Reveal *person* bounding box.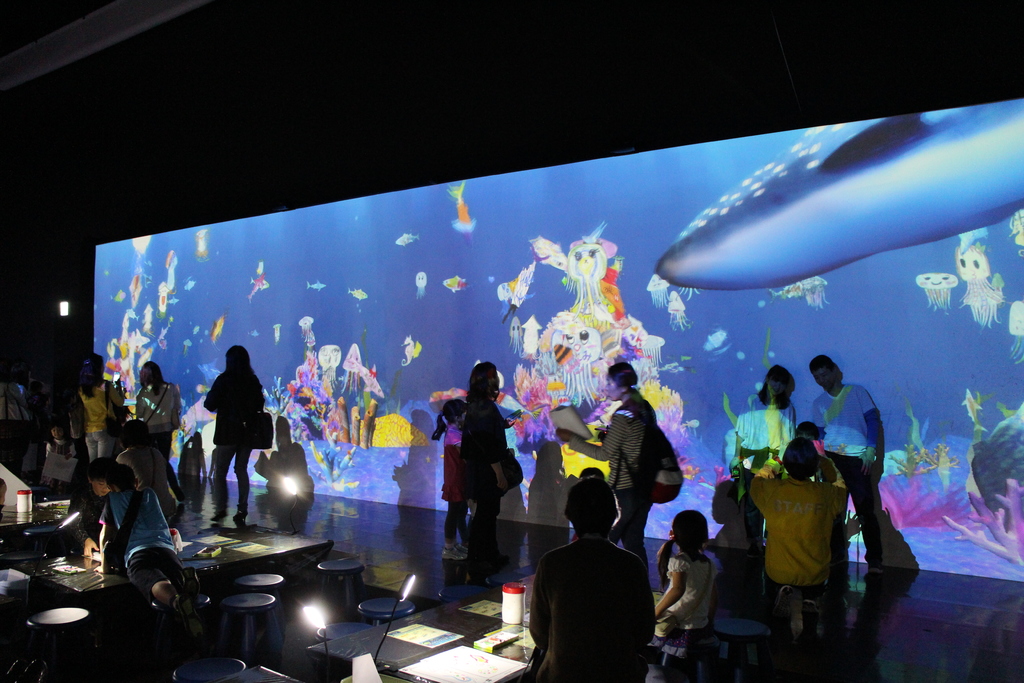
Revealed: <bbox>115, 415, 152, 451</bbox>.
